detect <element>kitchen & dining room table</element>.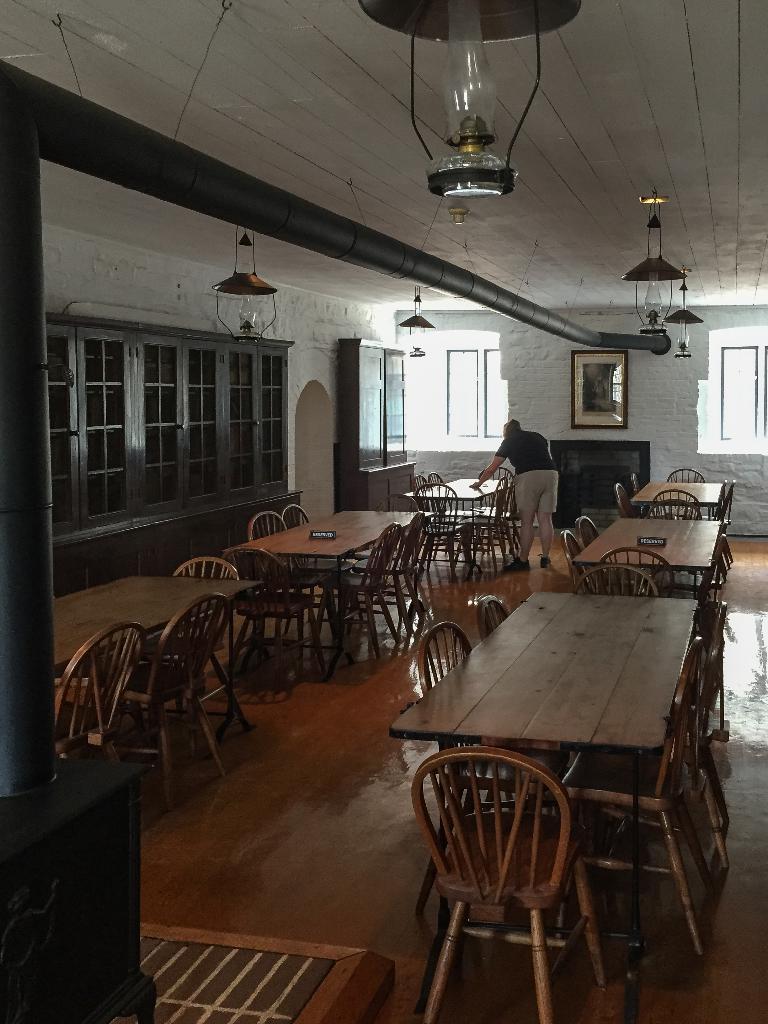
Detected at <box>244,341,732,1005</box>.
